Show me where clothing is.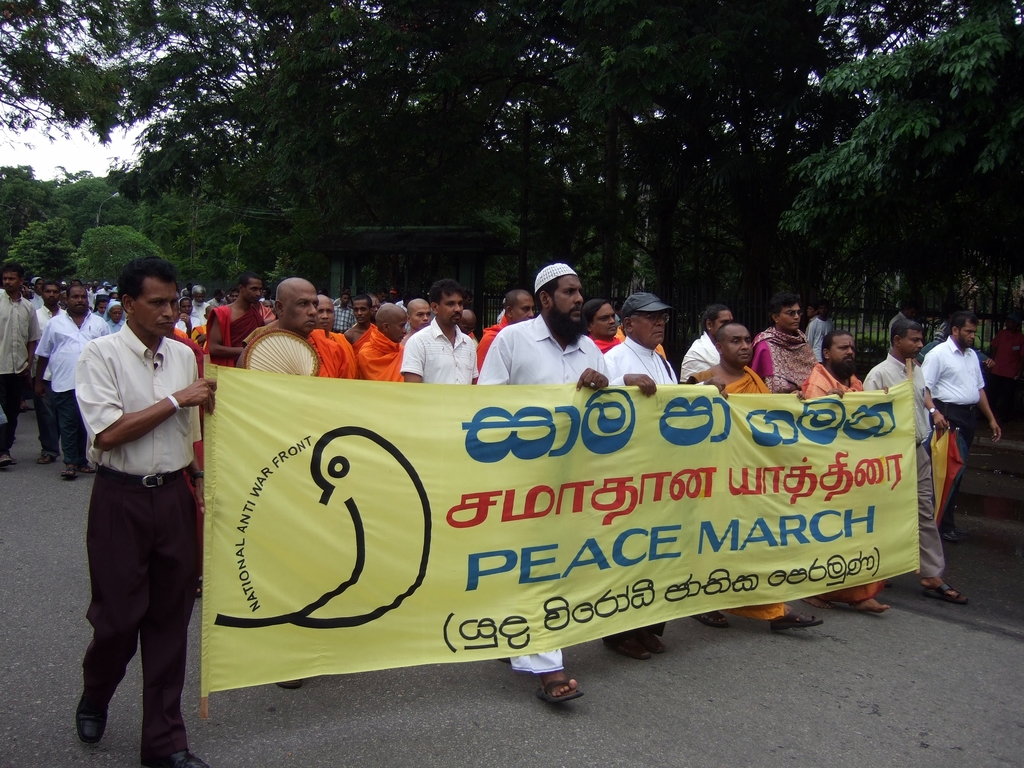
clothing is at bbox=[943, 404, 981, 503].
